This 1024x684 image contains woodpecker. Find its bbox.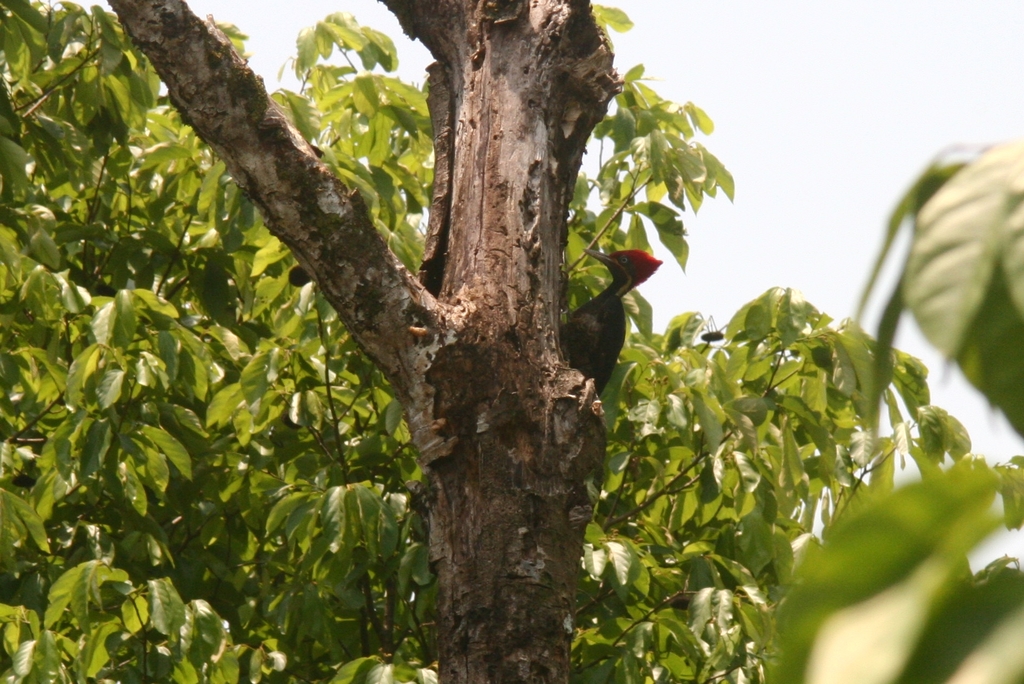
[x1=560, y1=233, x2=671, y2=390].
